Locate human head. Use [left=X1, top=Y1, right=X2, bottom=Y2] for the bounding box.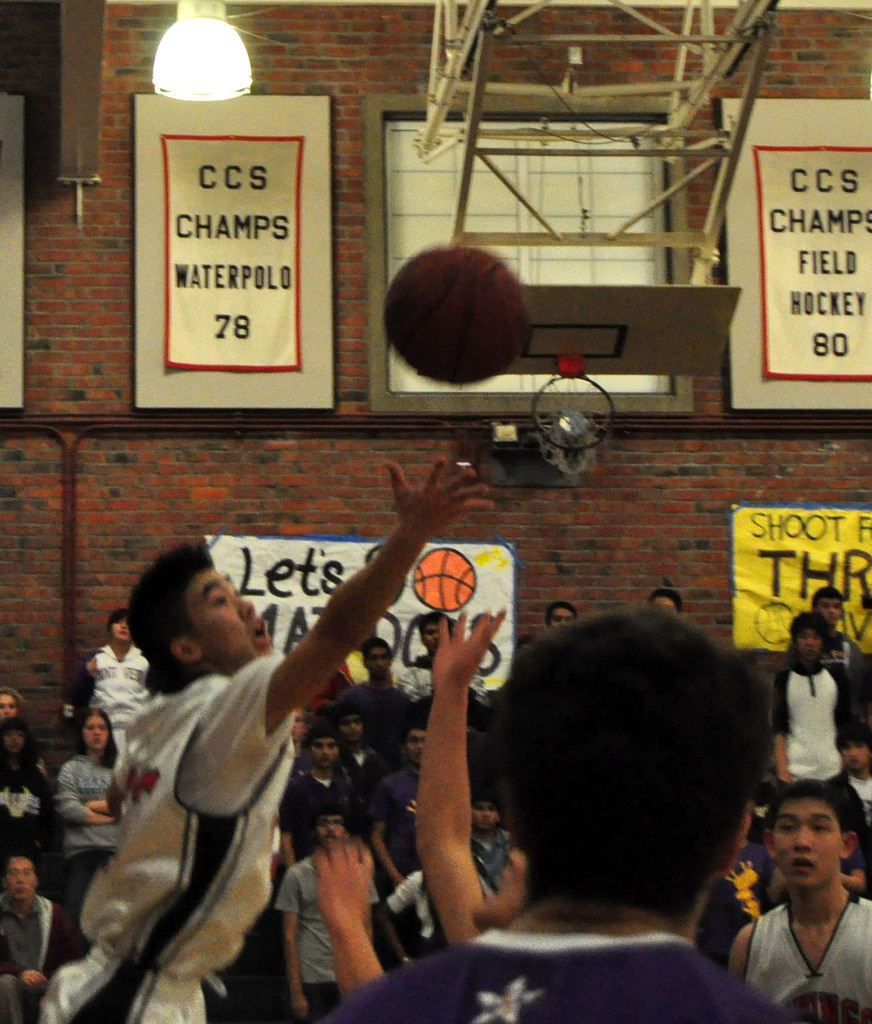
[left=768, top=784, right=859, bottom=896].
